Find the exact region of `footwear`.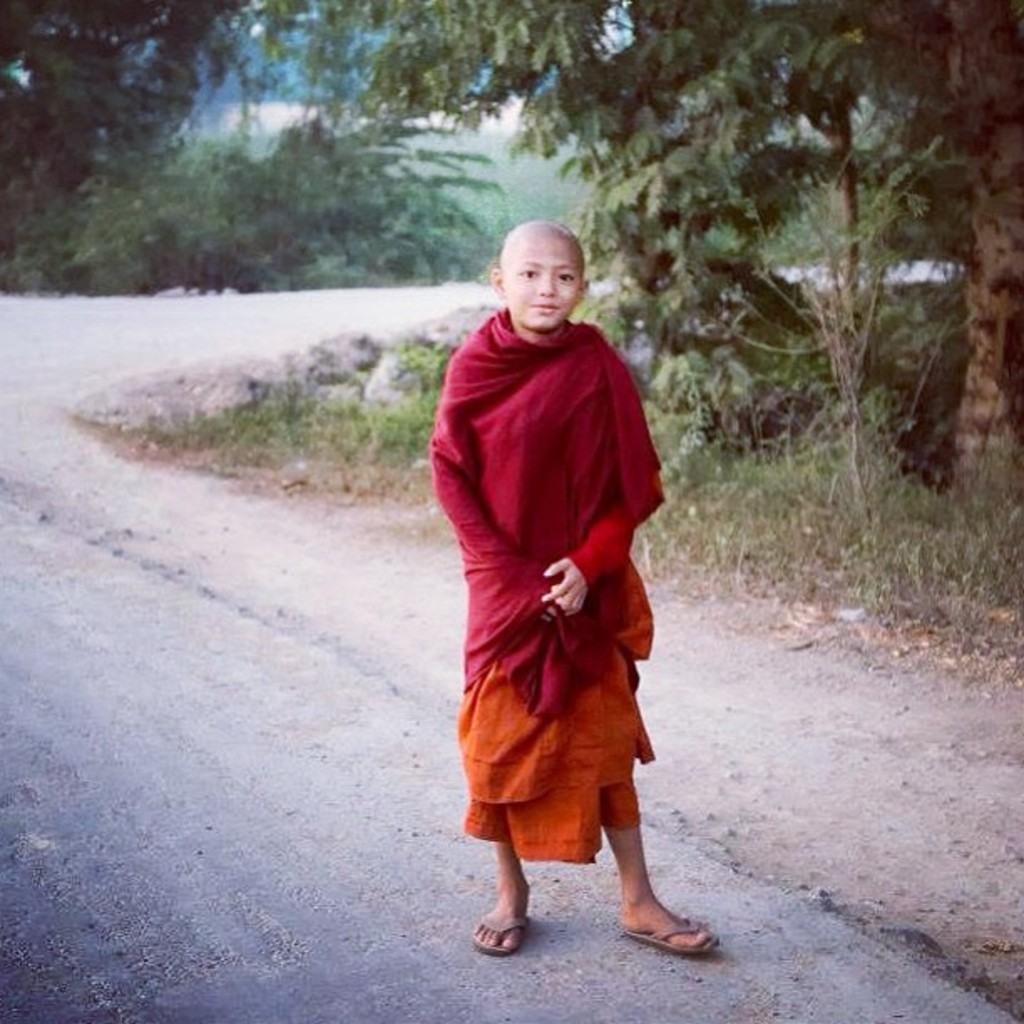
Exact region: <bbox>472, 914, 527, 960</bbox>.
